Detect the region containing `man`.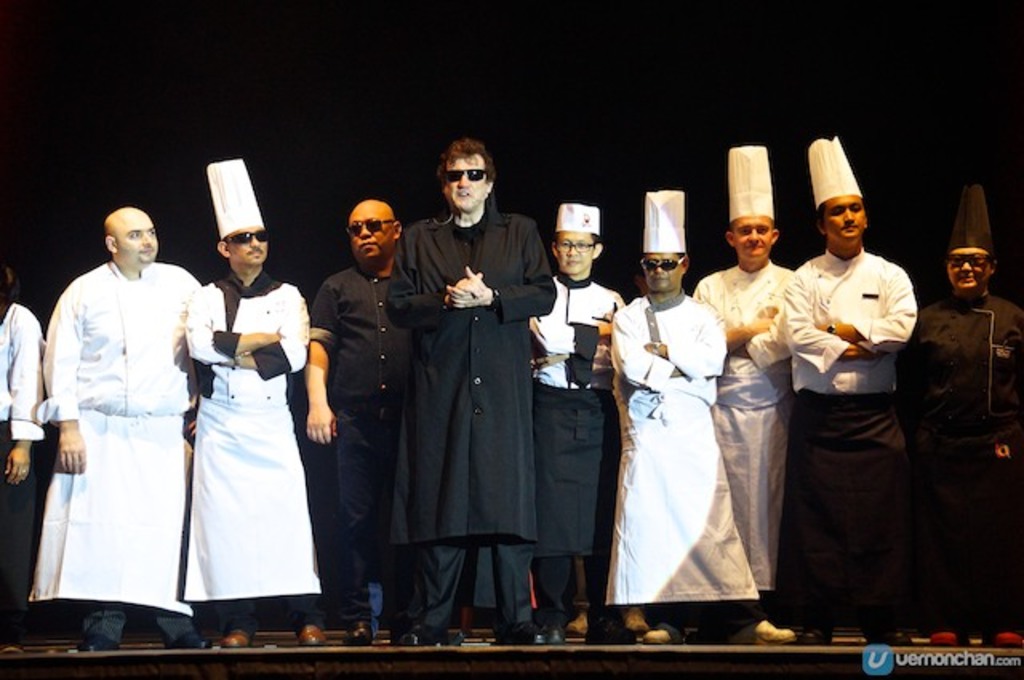
[left=179, top=155, right=326, bottom=645].
